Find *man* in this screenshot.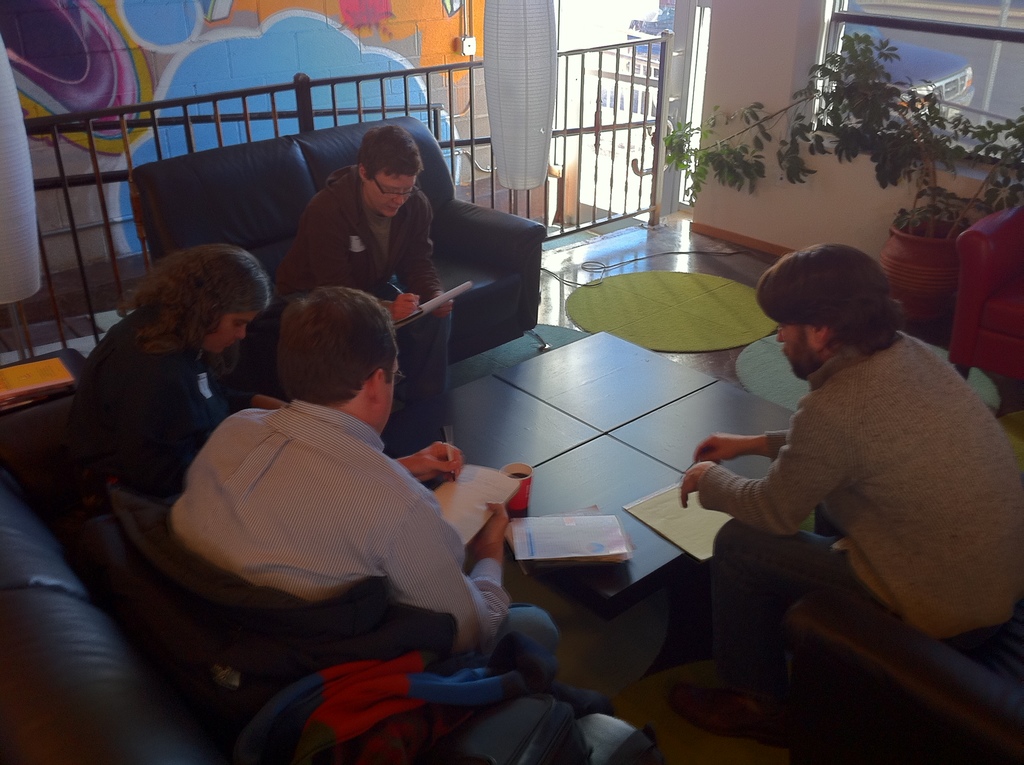
The bounding box for *man* is region(684, 235, 1023, 764).
